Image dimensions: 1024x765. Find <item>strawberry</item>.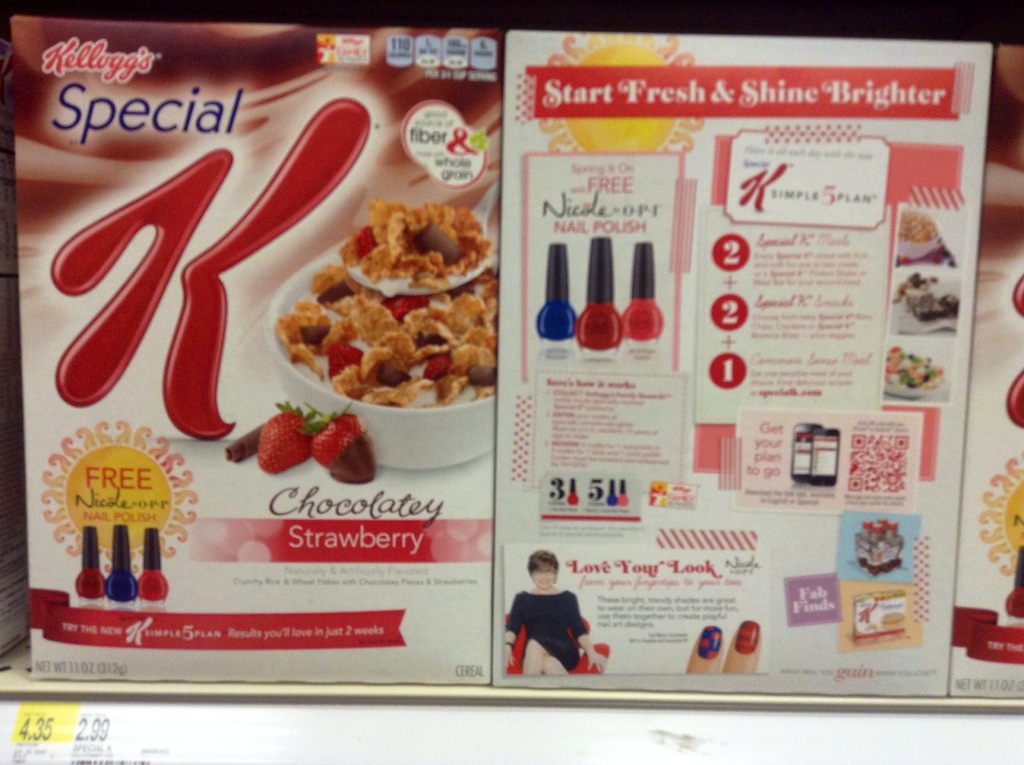
crop(330, 340, 367, 377).
